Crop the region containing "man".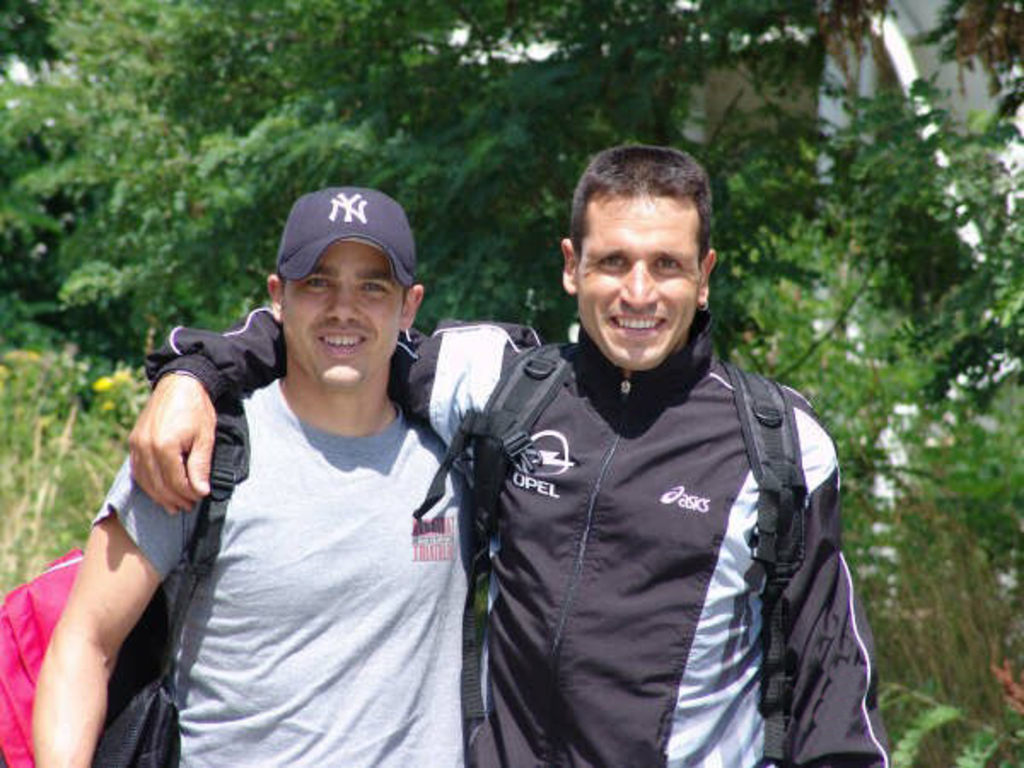
Crop region: {"x1": 29, "y1": 186, "x2": 473, "y2": 766}.
